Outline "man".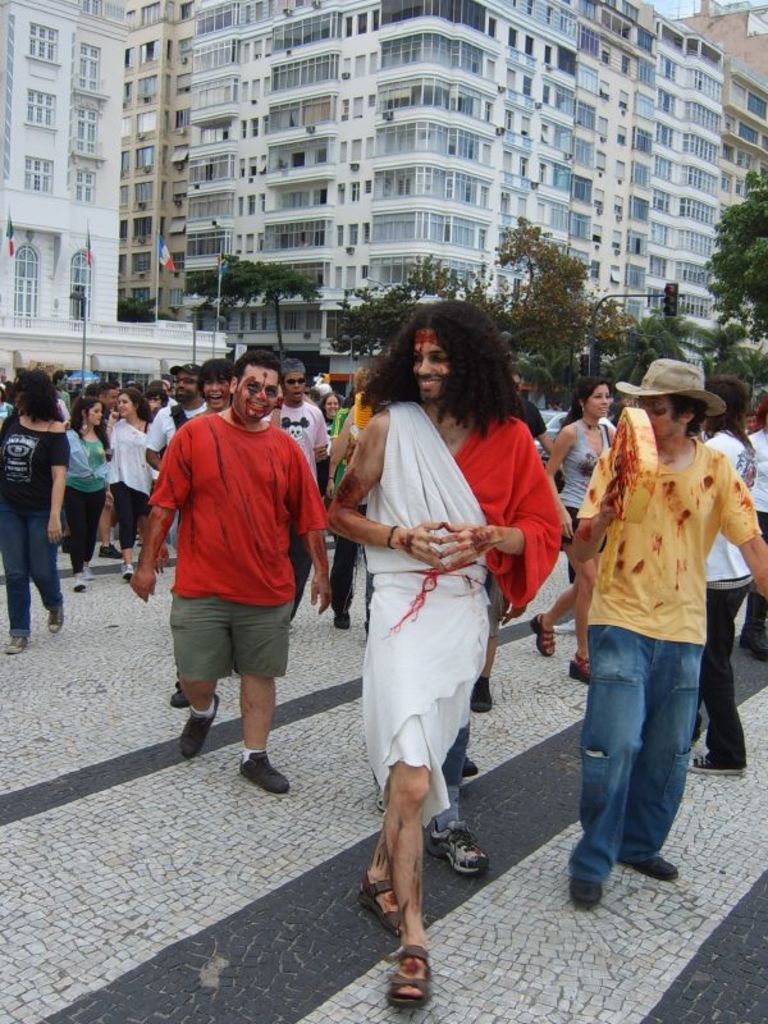
Outline: box(146, 366, 205, 466).
